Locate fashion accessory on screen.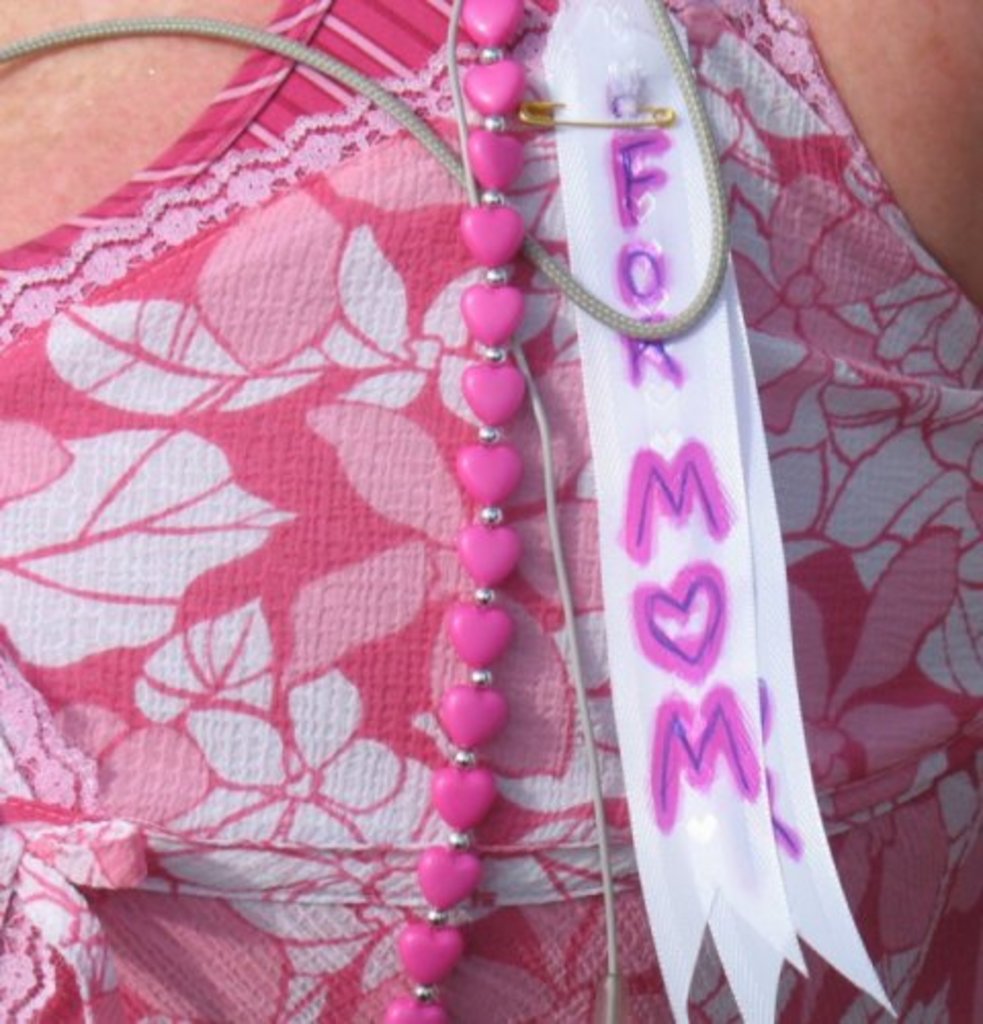
On screen at x1=379 y1=0 x2=530 y2=1022.
